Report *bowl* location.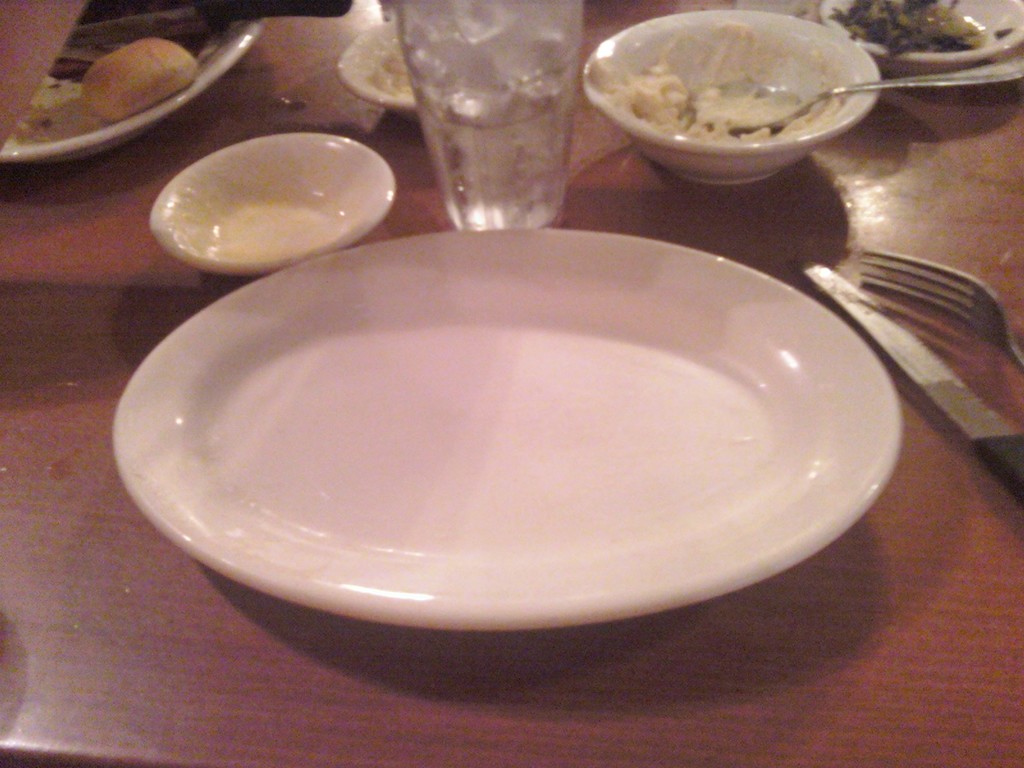
Report: (106, 225, 897, 636).
